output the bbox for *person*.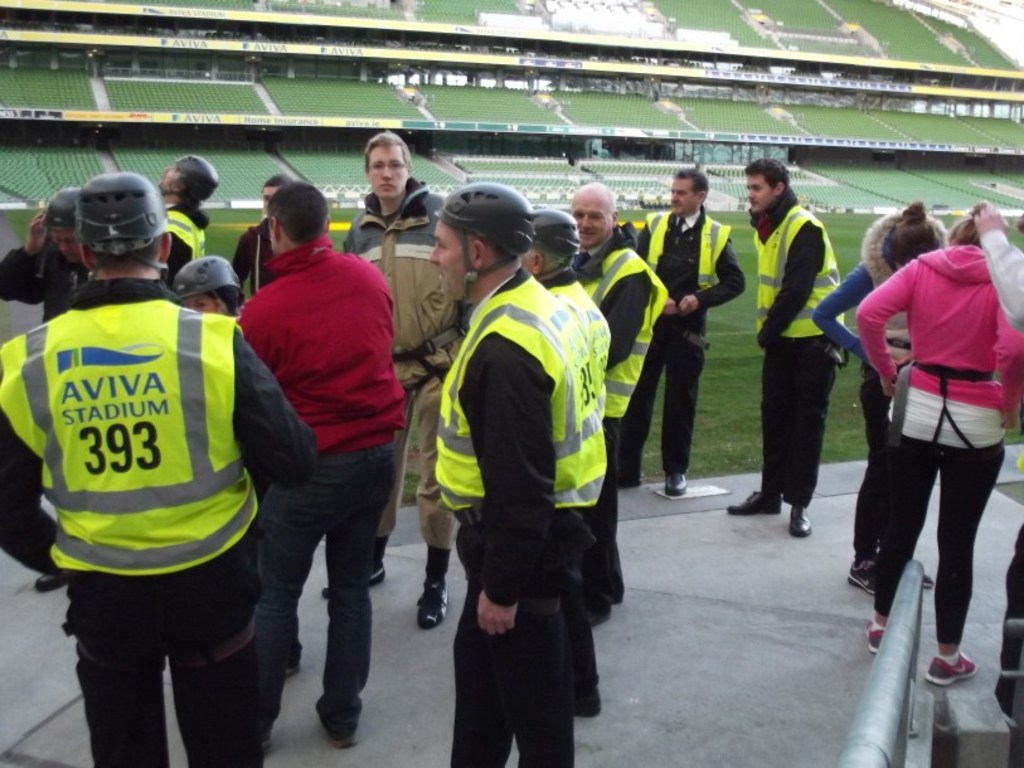
<region>568, 179, 671, 604</region>.
